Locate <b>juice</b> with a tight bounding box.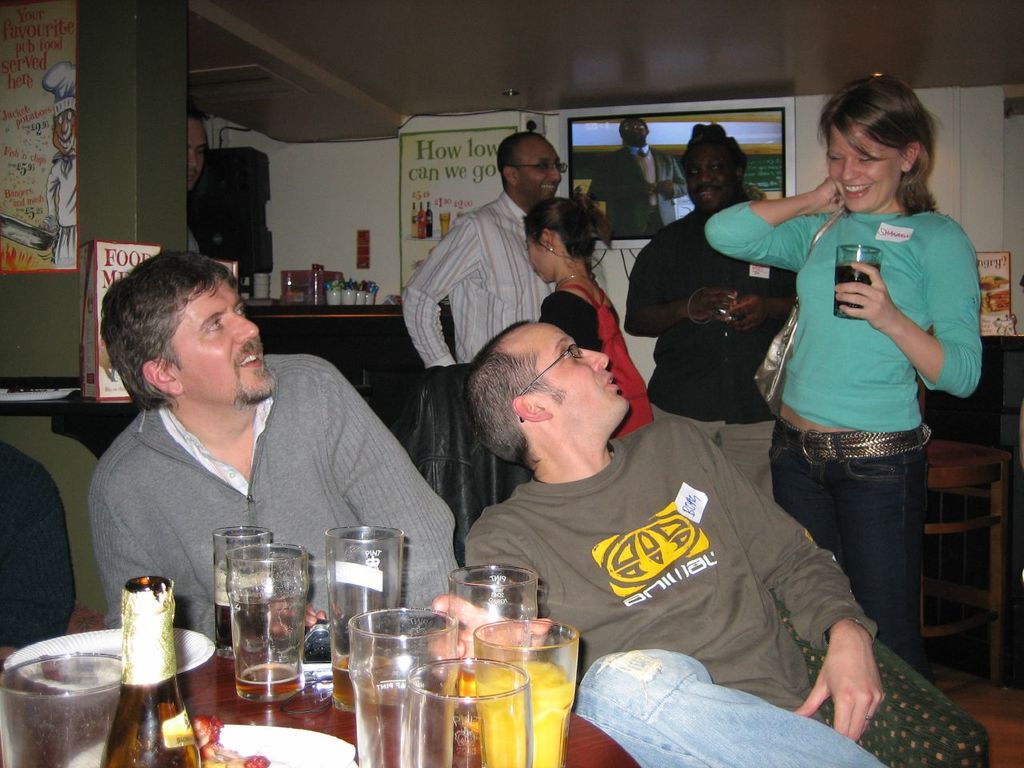
crop(463, 654, 585, 766).
